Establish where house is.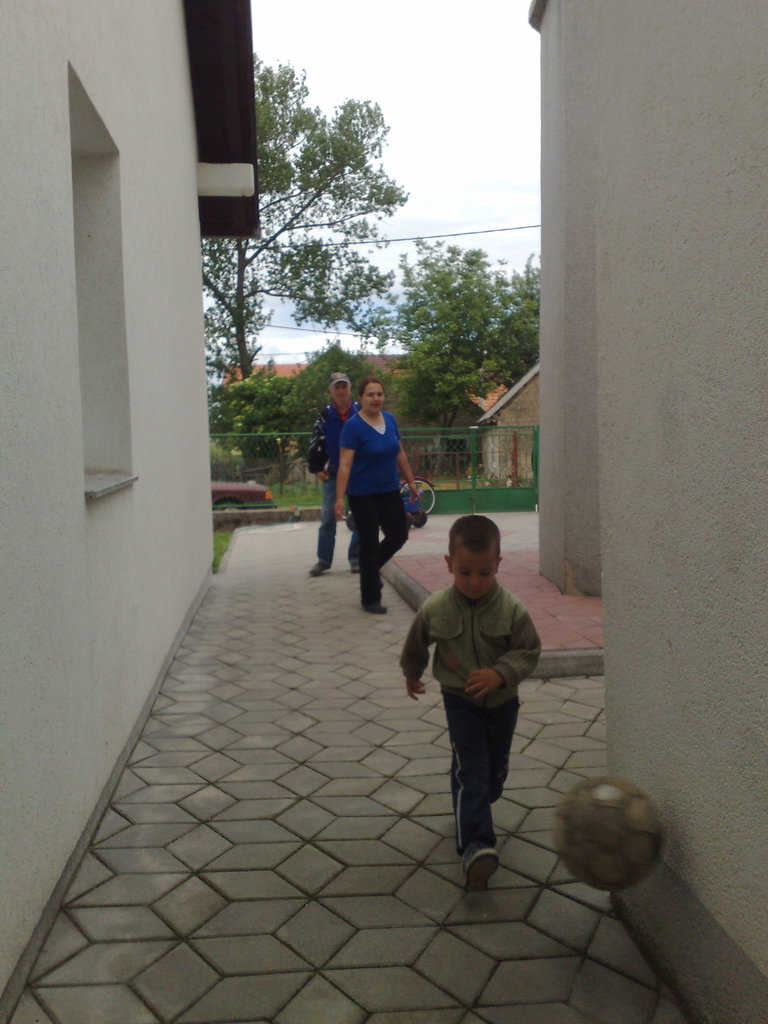
Established at select_region(532, 0, 767, 1023).
